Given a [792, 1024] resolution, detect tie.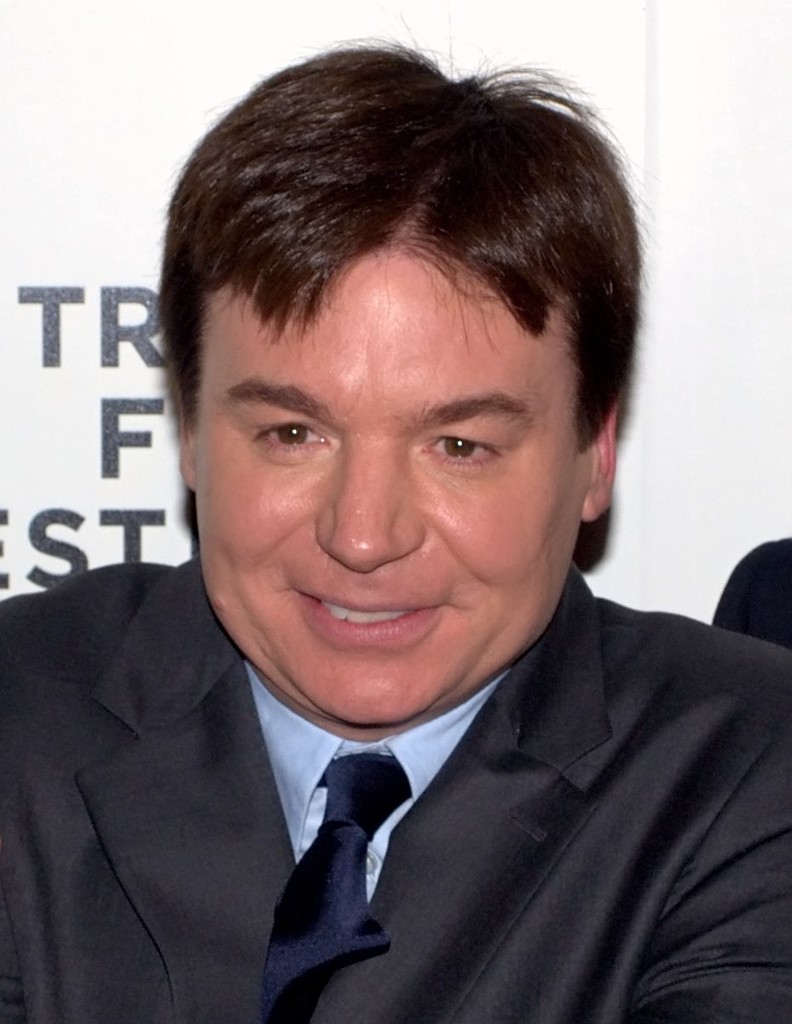
select_region(251, 752, 410, 1023).
